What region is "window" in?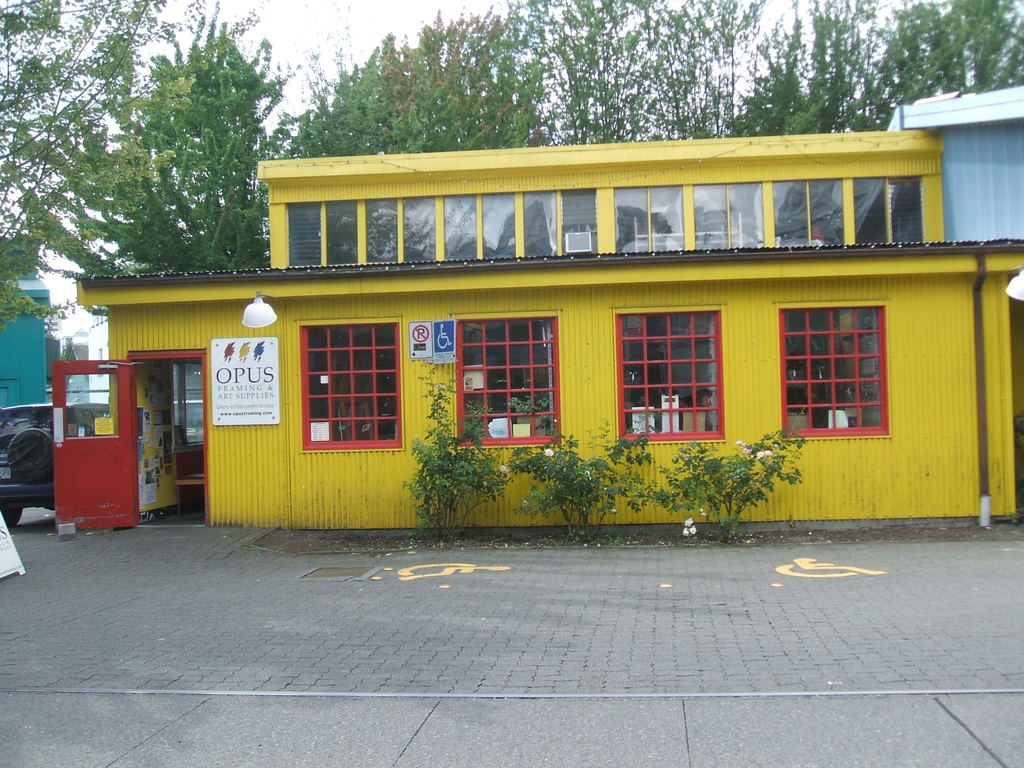
<bbox>527, 188, 595, 259</bbox>.
